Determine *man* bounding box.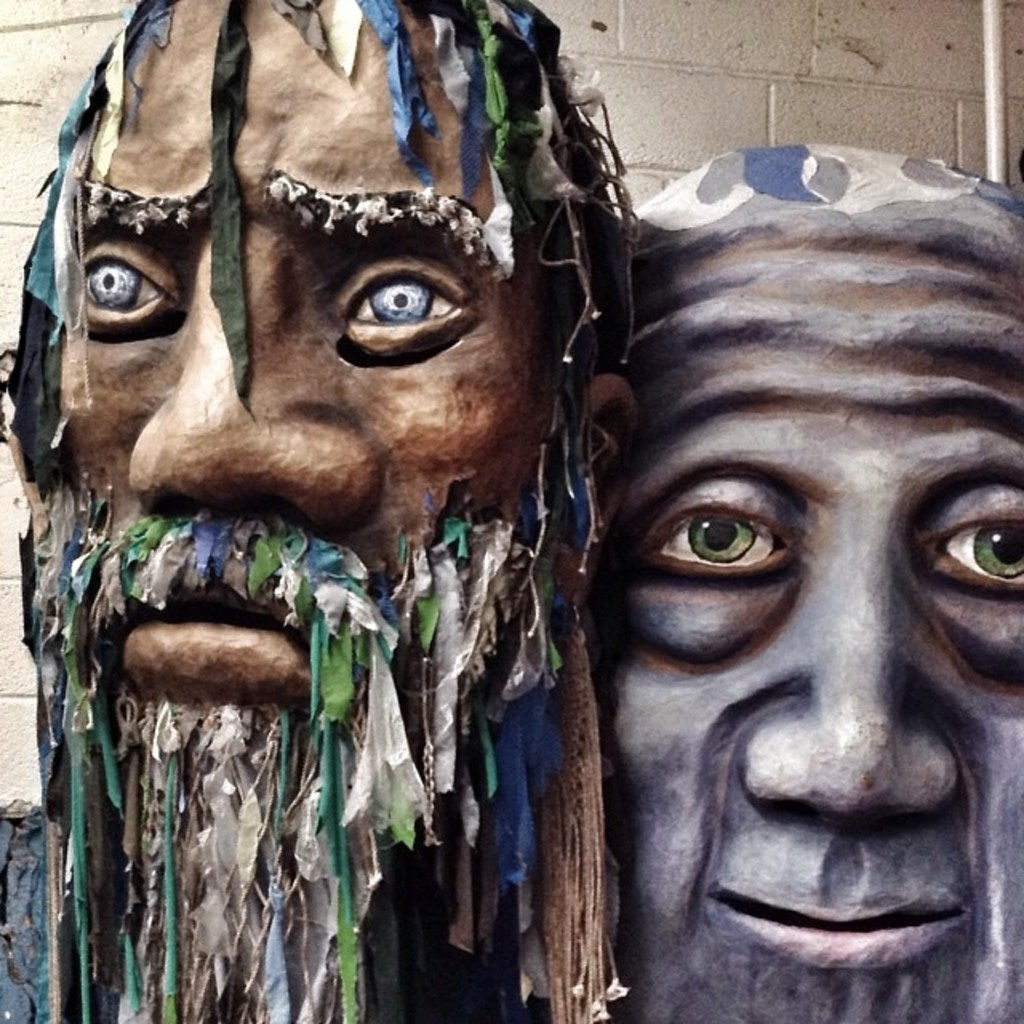
Determined: left=8, top=0, right=619, bottom=1022.
